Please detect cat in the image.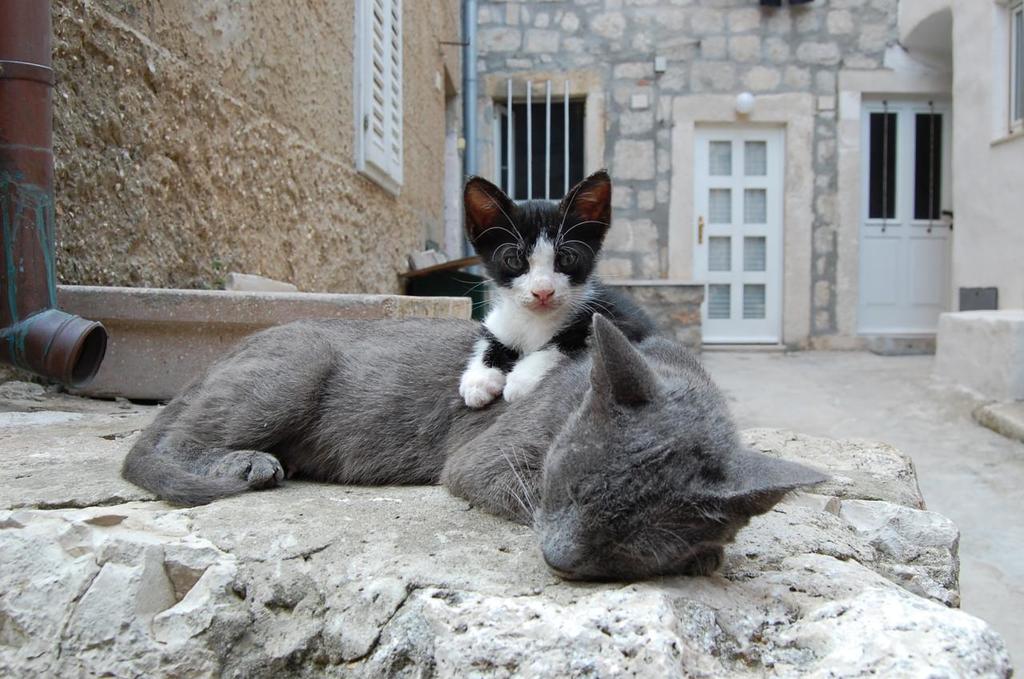
x1=125 y1=318 x2=825 y2=578.
